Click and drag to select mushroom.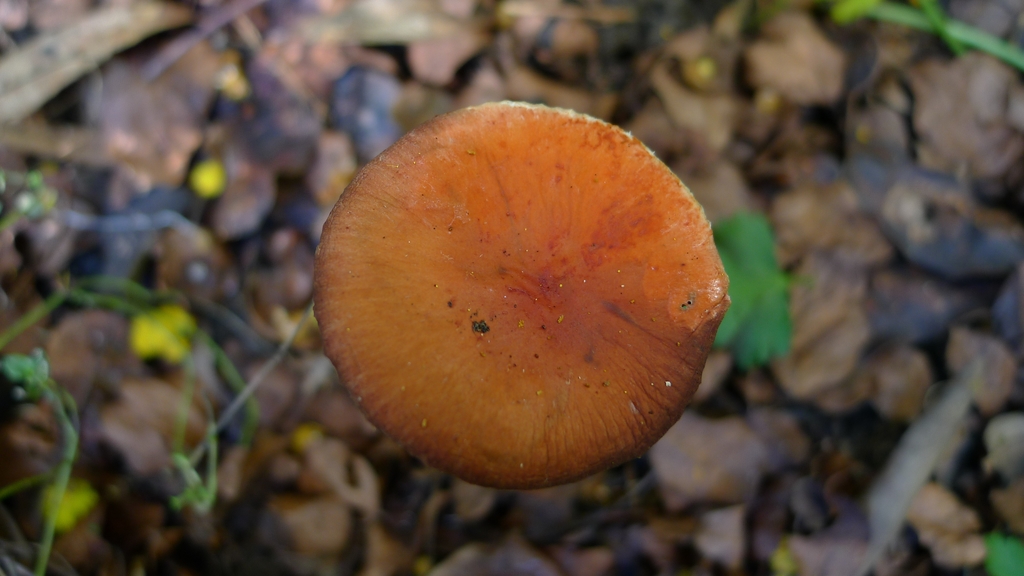
Selection: (left=308, top=99, right=735, bottom=491).
